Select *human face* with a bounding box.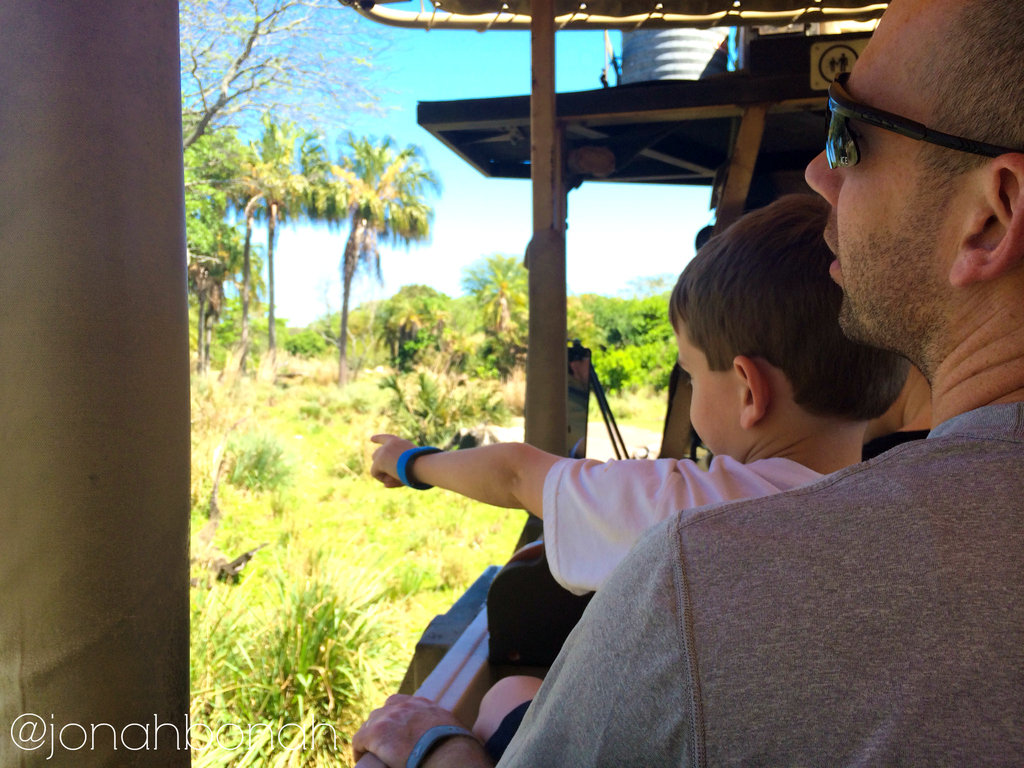
(x1=676, y1=319, x2=743, y2=456).
